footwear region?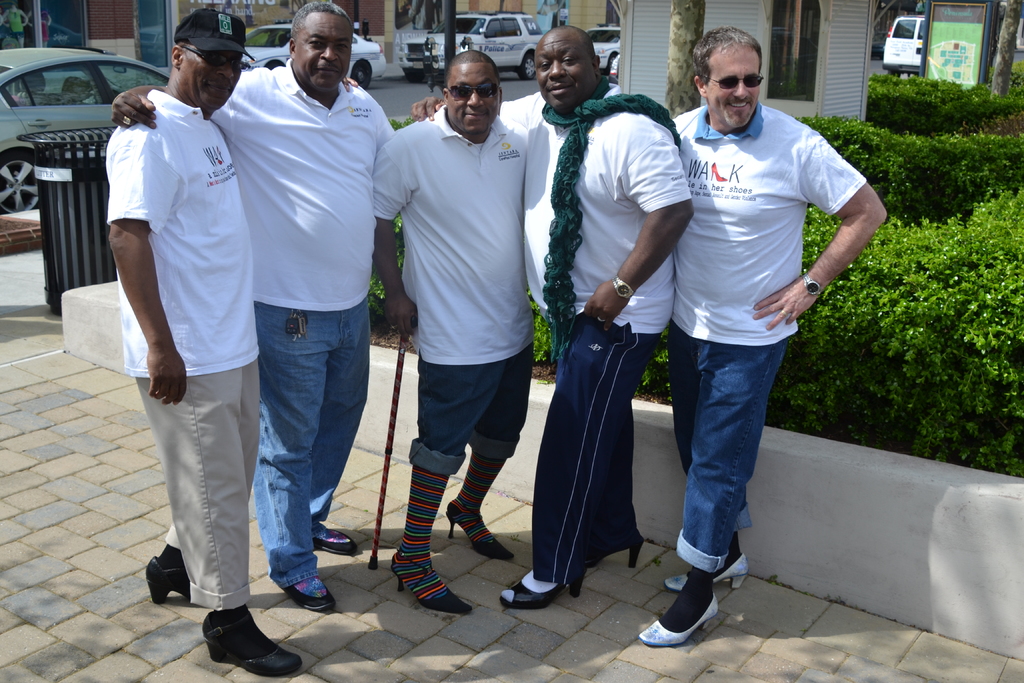
l=388, t=549, r=476, b=614
